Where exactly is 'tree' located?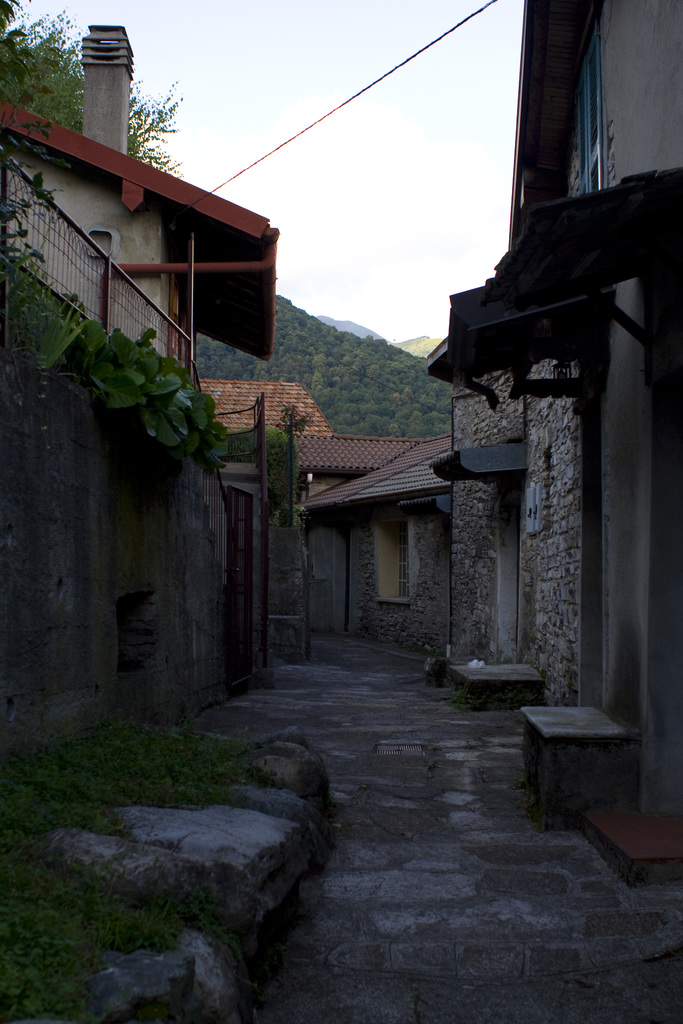
Its bounding box is <bbox>0, 0, 195, 180</bbox>.
